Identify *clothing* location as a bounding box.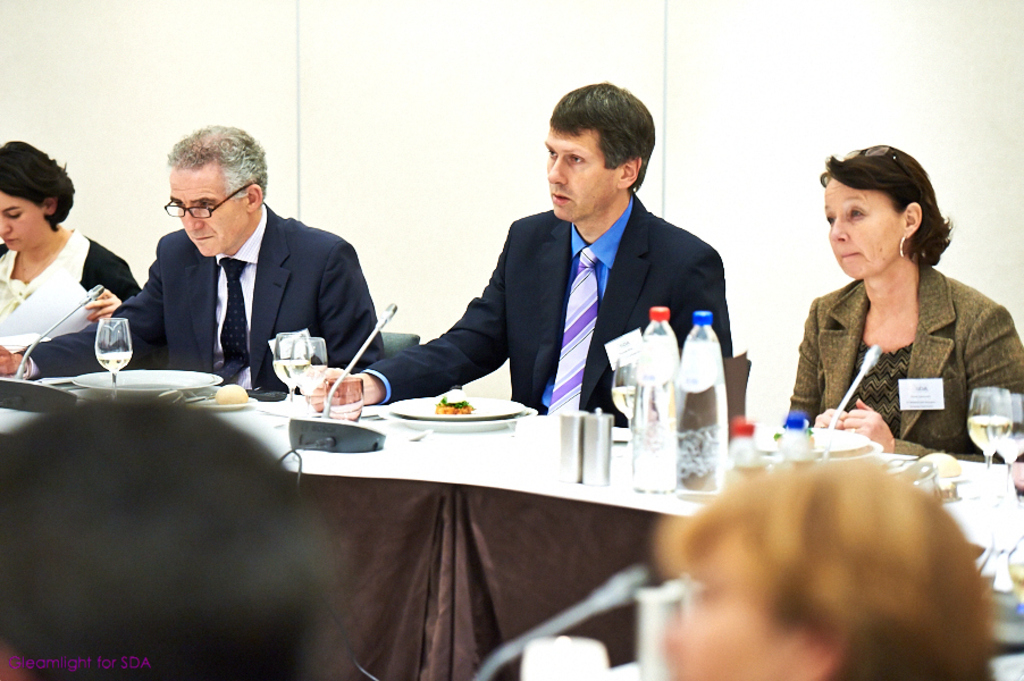
bbox=[0, 215, 156, 358].
